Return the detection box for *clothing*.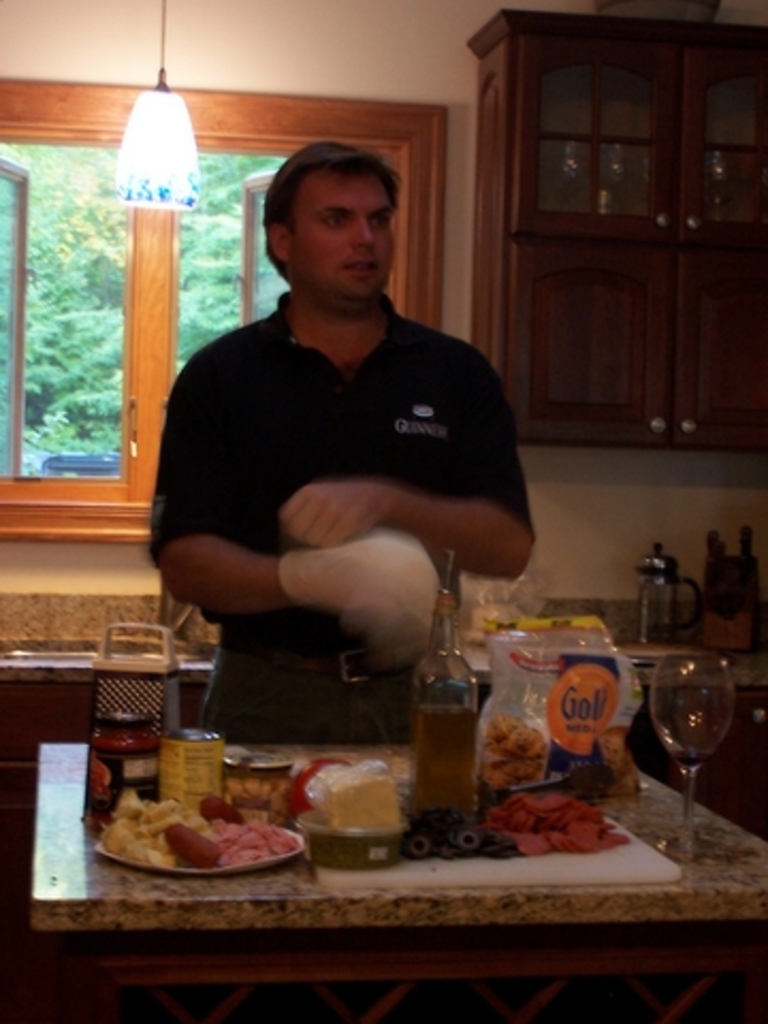
[left=147, top=241, right=521, bottom=691].
